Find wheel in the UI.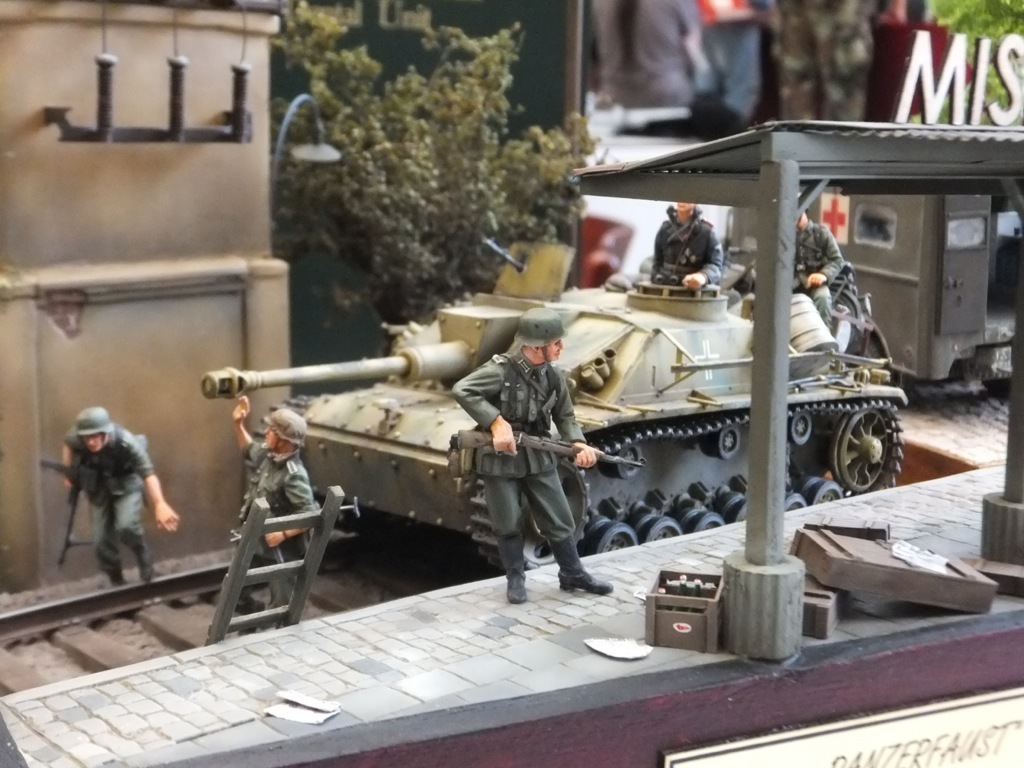
UI element at region(522, 455, 591, 565).
